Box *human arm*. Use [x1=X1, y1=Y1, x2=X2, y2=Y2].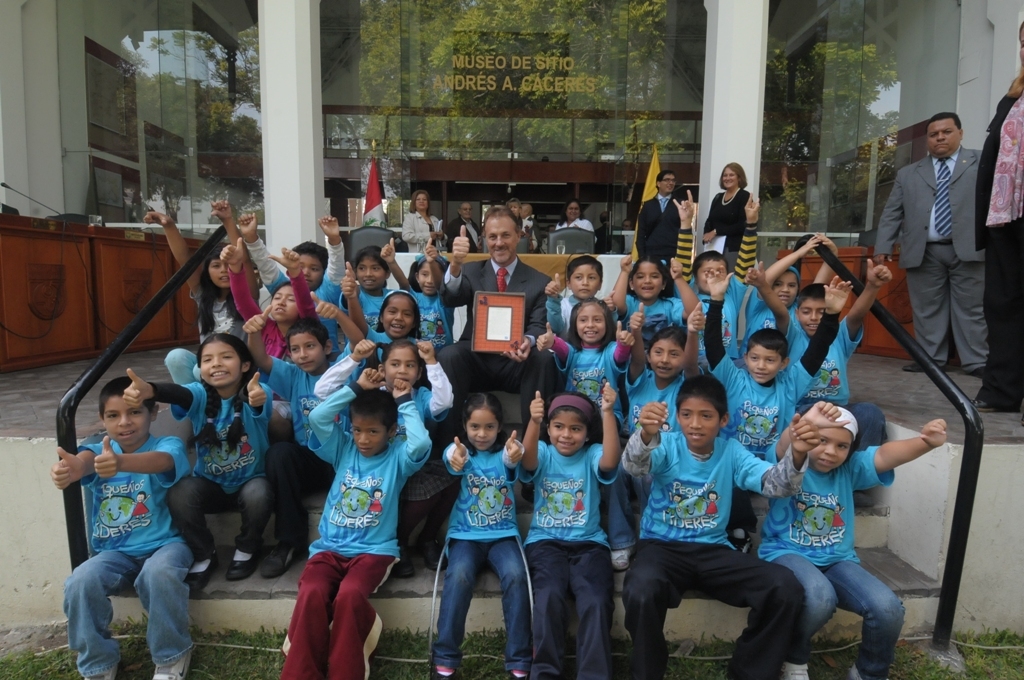
[x1=786, y1=275, x2=860, y2=403].
